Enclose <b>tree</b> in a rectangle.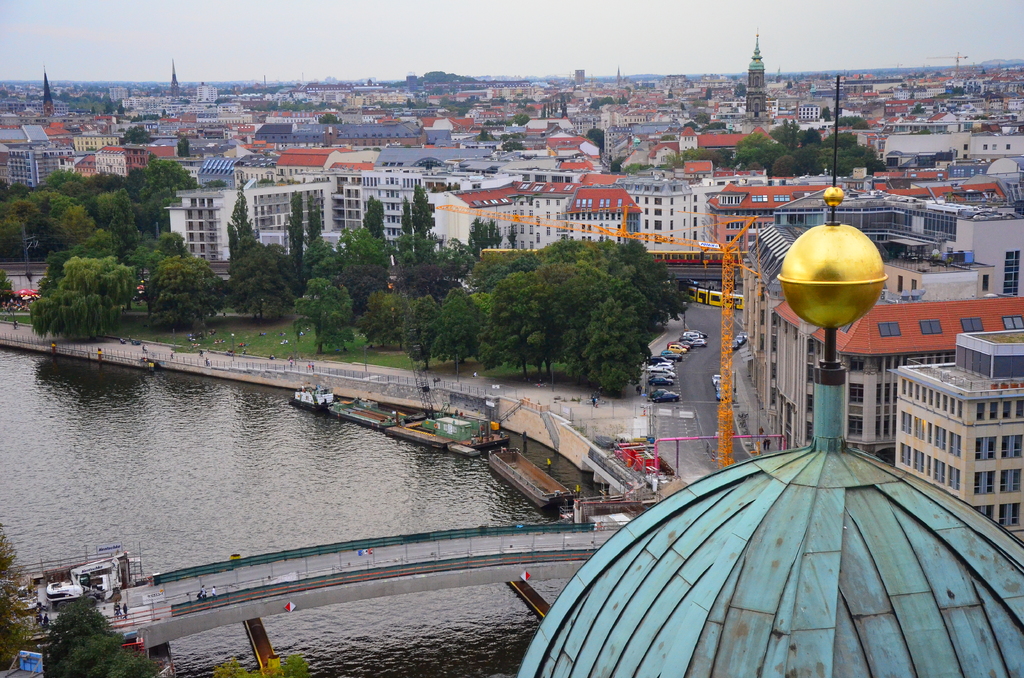
BBox(622, 97, 625, 103).
